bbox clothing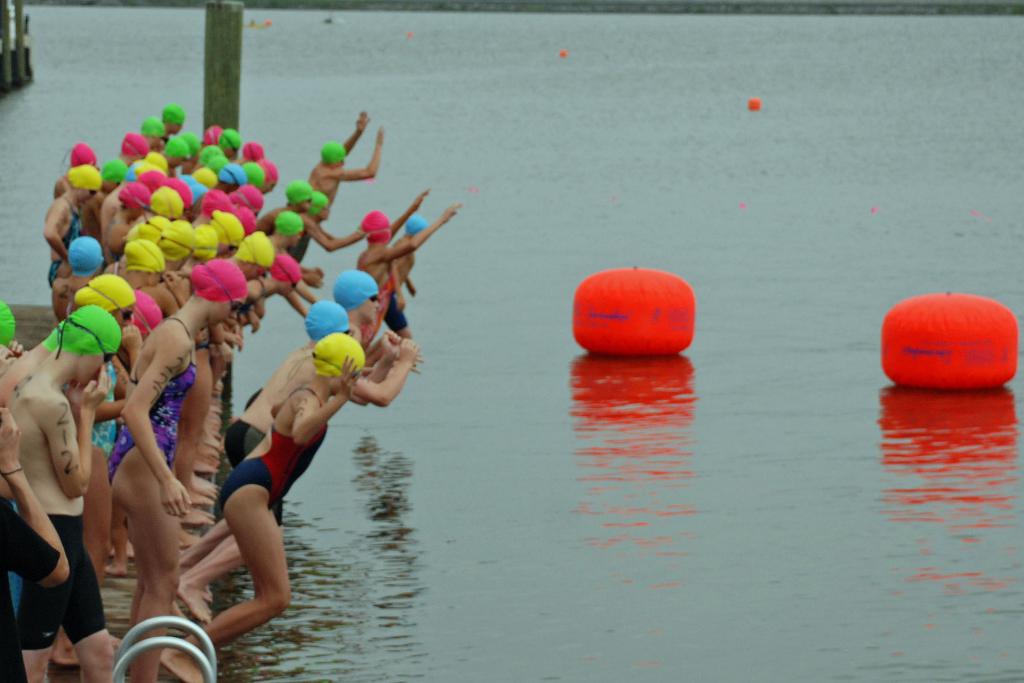
left=286, top=183, right=332, bottom=215
